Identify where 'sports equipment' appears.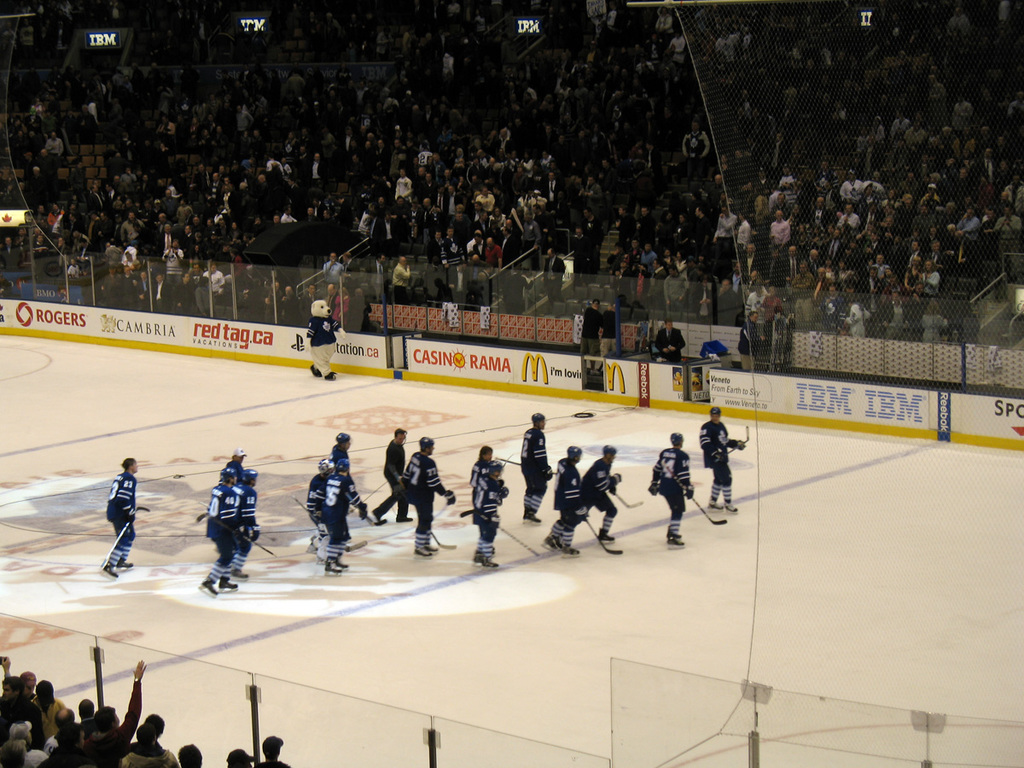
Appears at (left=544, top=535, right=561, bottom=550).
